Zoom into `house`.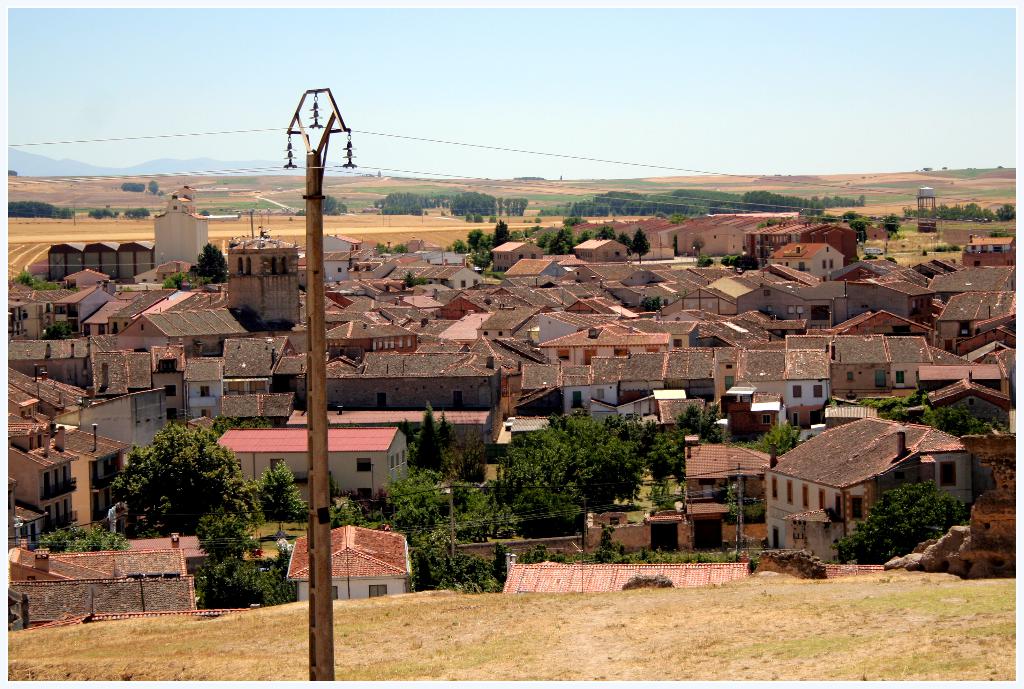
Zoom target: BBox(292, 406, 500, 460).
